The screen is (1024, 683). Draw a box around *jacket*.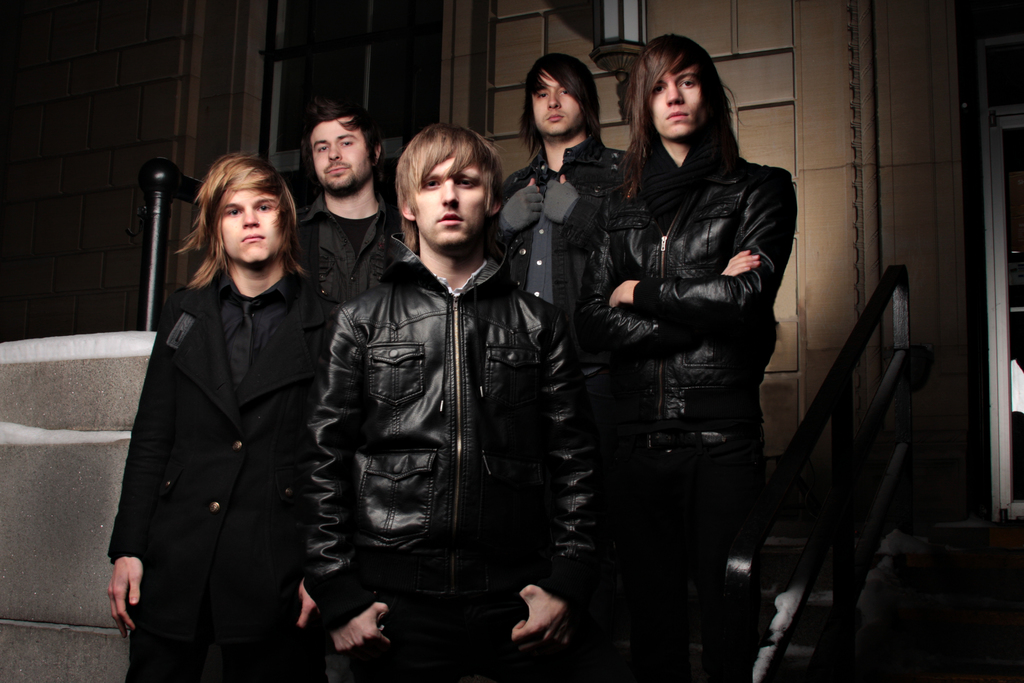
[493,131,635,313].
